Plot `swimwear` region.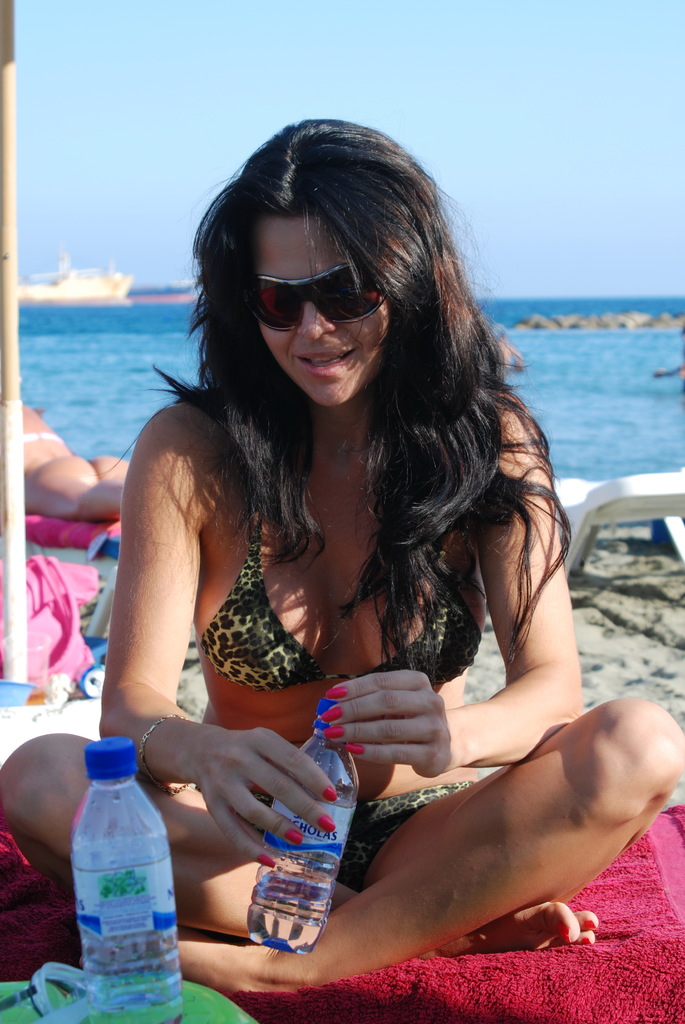
Plotted at (199, 443, 488, 694).
